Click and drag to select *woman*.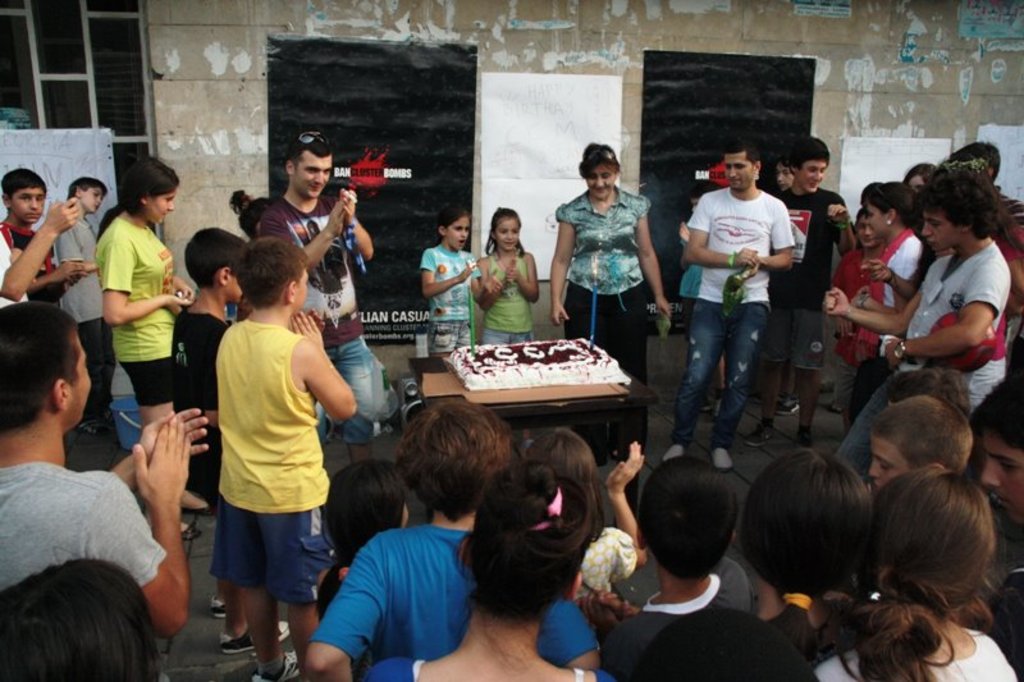
Selection: (828, 180, 936, 366).
